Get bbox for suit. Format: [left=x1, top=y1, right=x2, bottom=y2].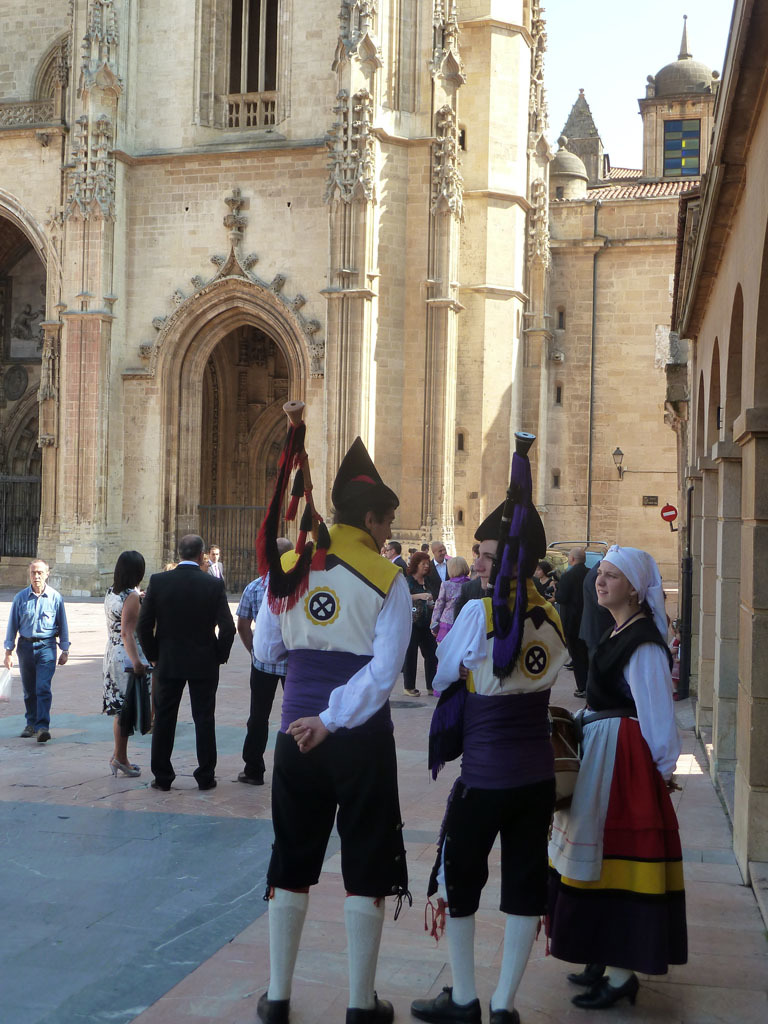
[left=115, top=553, right=226, bottom=789].
